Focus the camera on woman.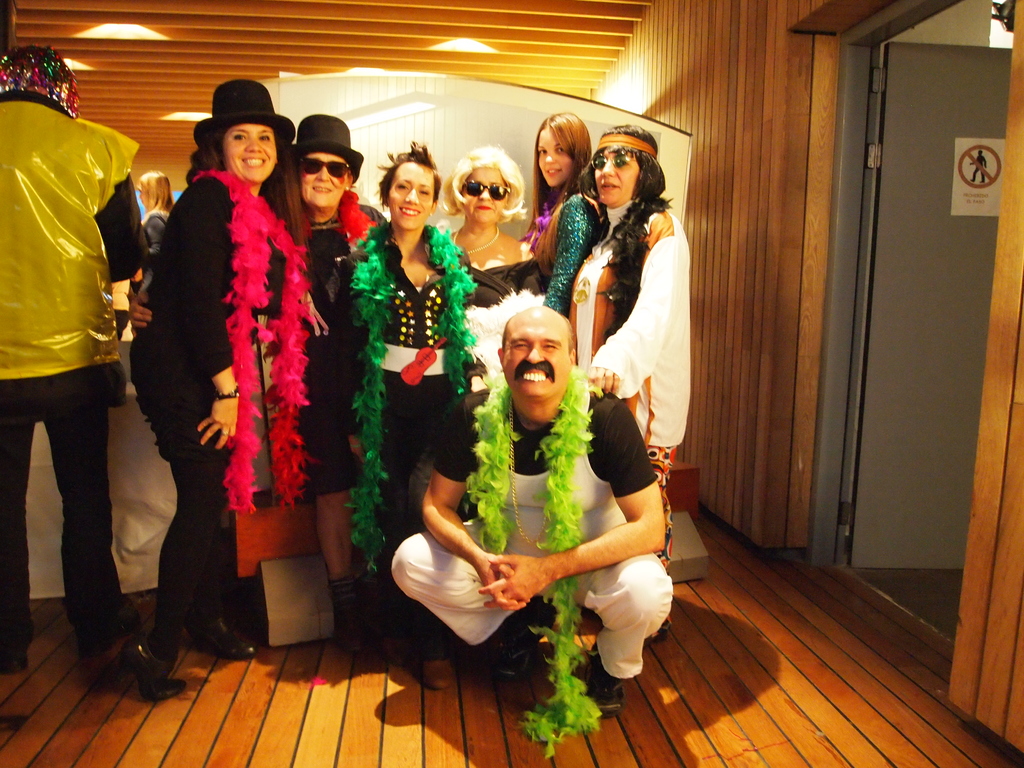
Focus region: (x1=348, y1=136, x2=483, y2=655).
